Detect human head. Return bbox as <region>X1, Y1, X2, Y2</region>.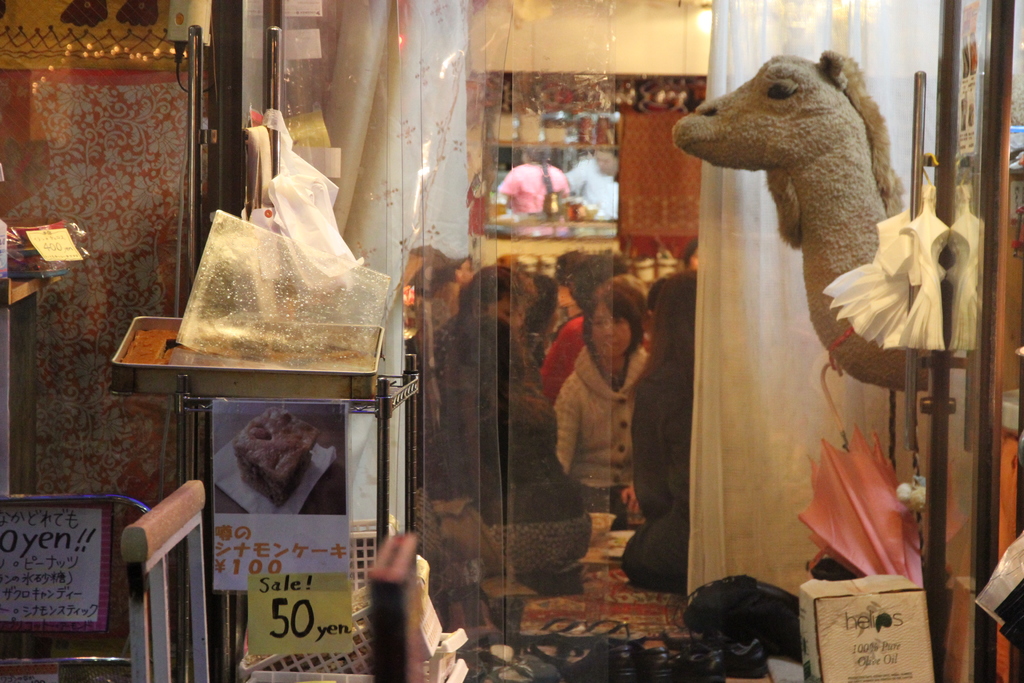
<region>682, 241, 700, 276</region>.
